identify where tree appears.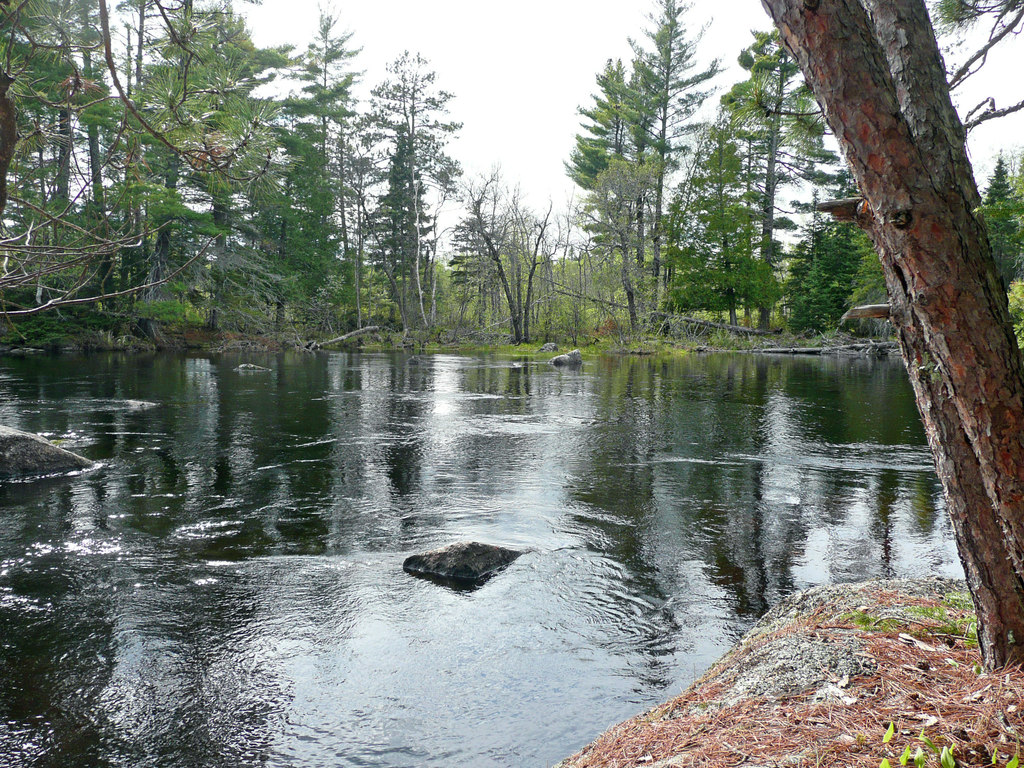
Appears at (357,124,431,320).
